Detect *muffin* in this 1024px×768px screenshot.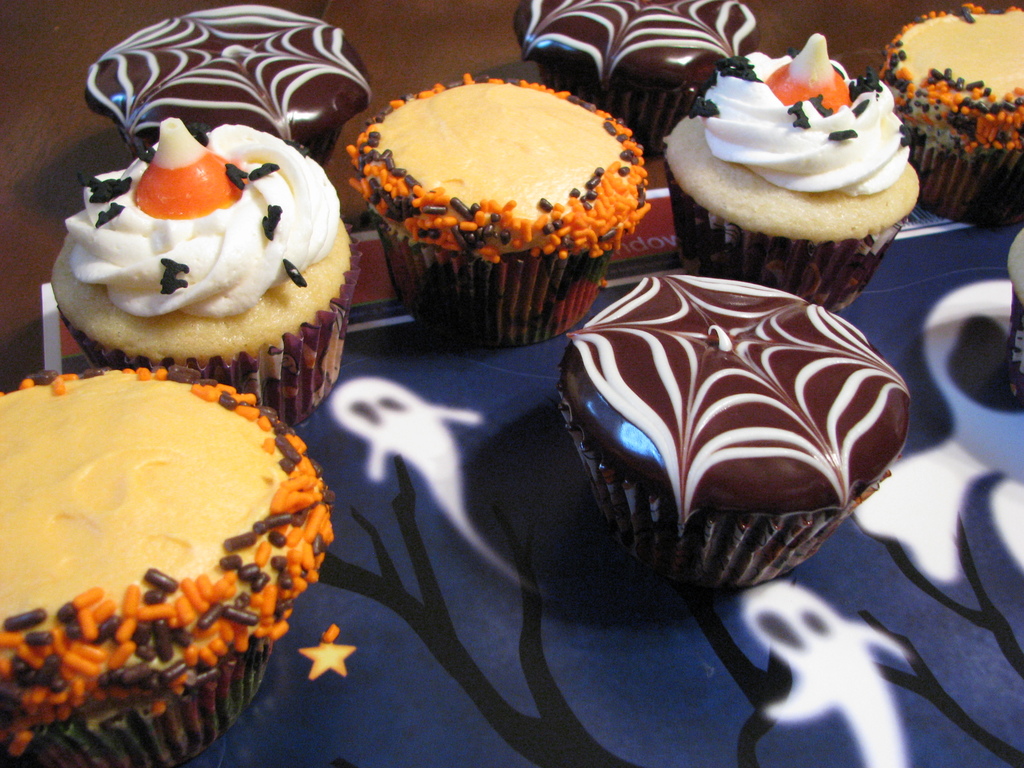
Detection: bbox=[50, 118, 369, 430].
